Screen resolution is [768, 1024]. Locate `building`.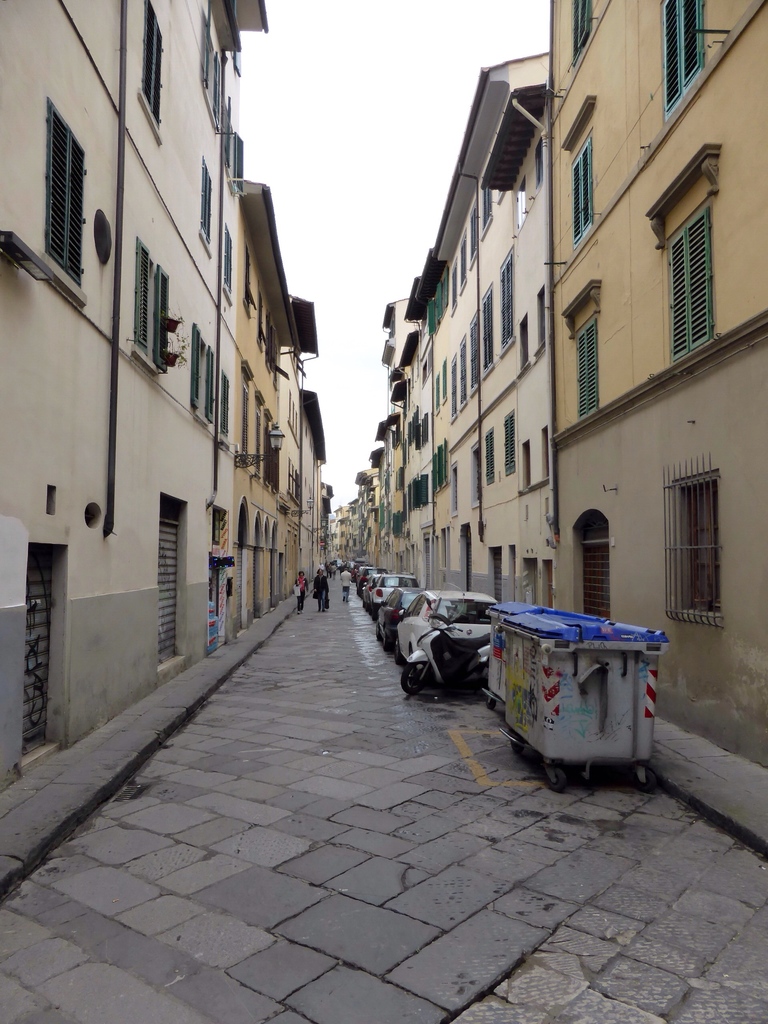
box(0, 0, 244, 787).
